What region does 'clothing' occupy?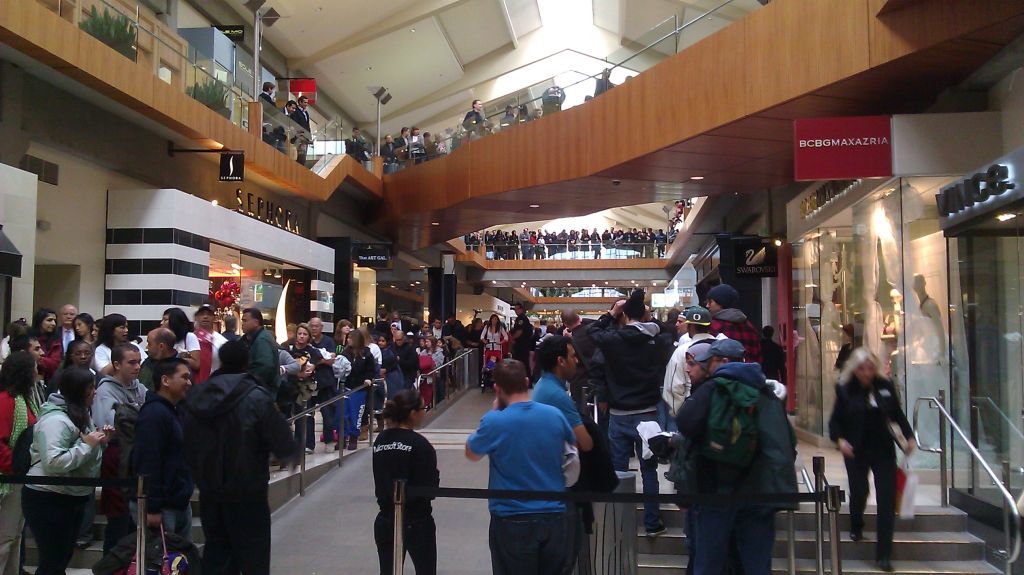
{"x1": 85, "y1": 374, "x2": 174, "y2": 574}.
